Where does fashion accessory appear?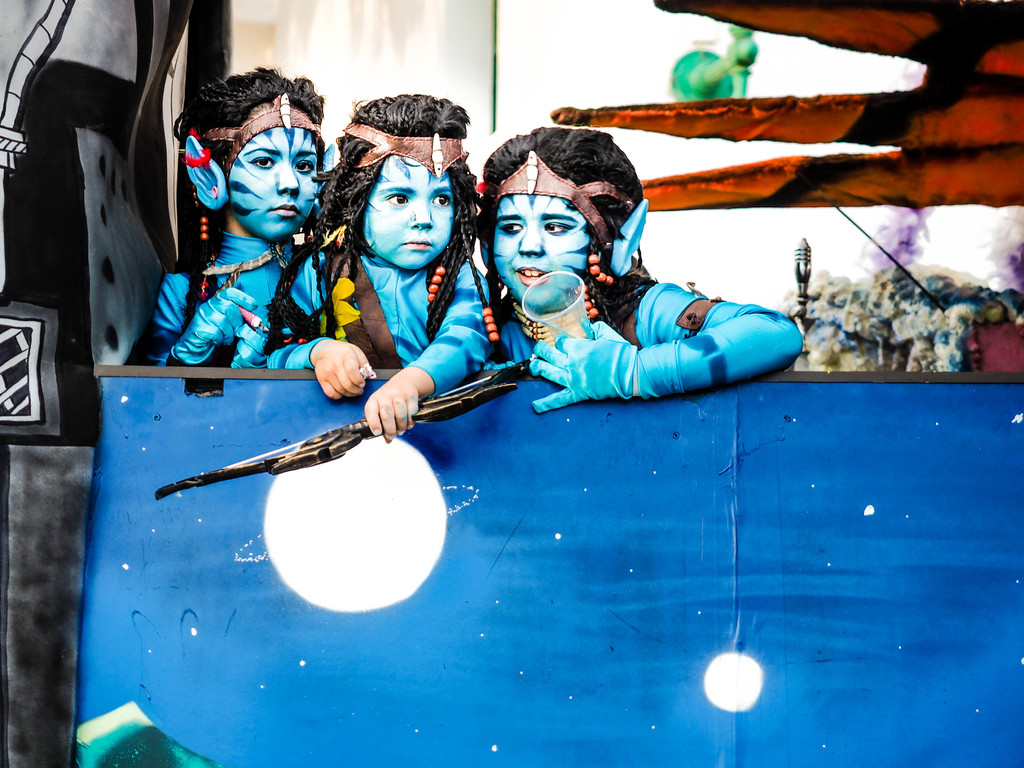
Appears at {"left": 283, "top": 336, "right": 307, "bottom": 347}.
